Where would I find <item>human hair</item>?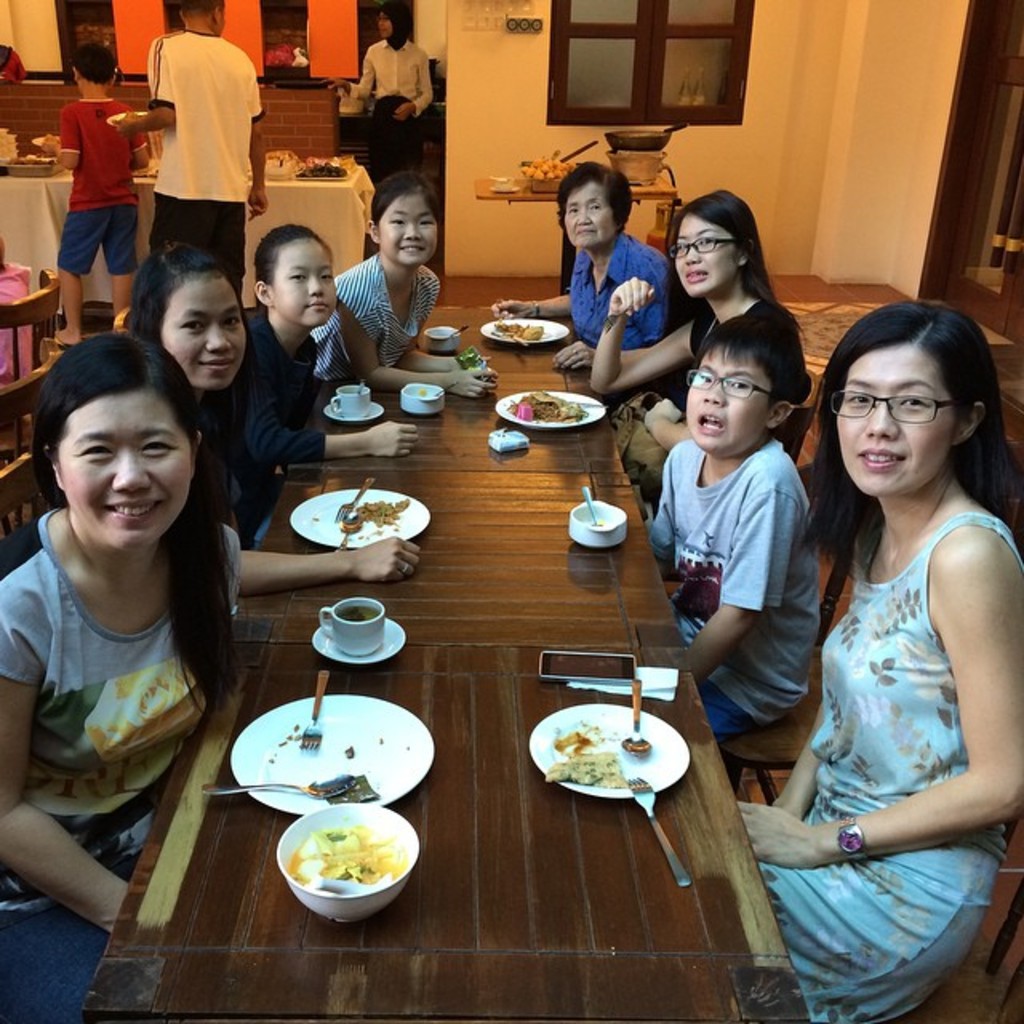
At x1=552 y1=160 x2=634 y2=245.
